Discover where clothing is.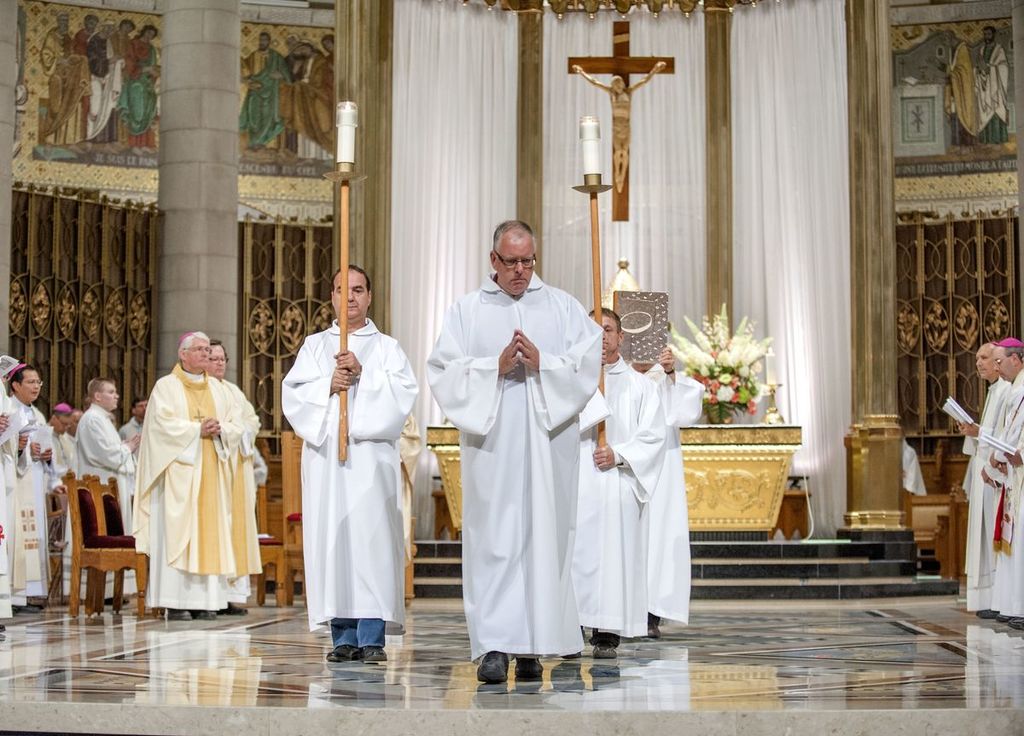
Discovered at [568,355,668,638].
